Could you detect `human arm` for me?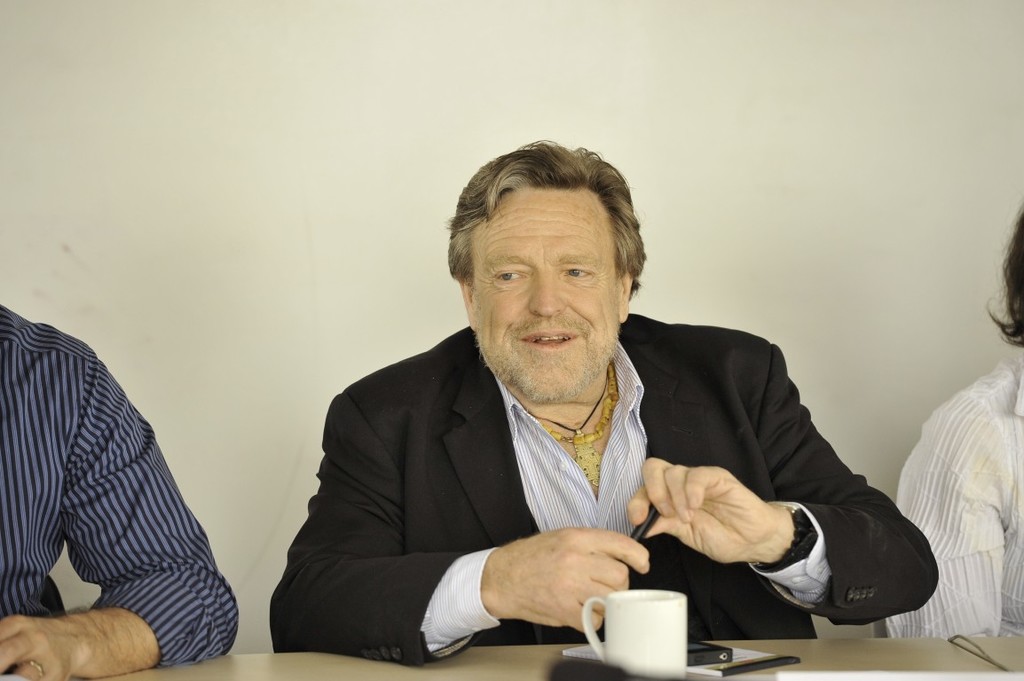
Detection result: [left=5, top=293, right=238, bottom=679].
